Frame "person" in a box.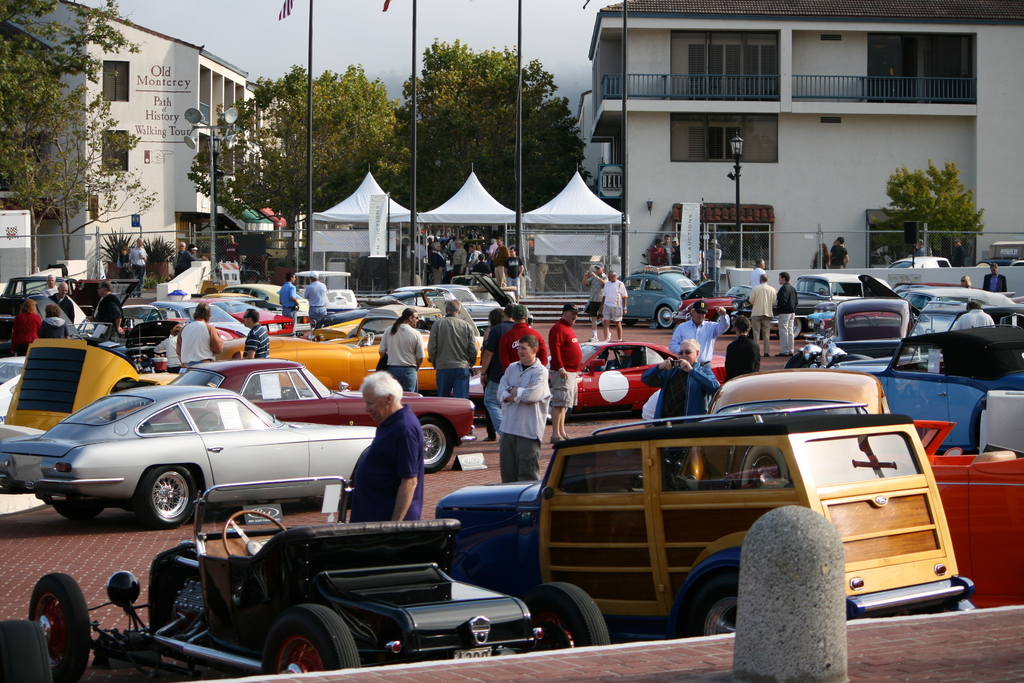
{"x1": 245, "y1": 308, "x2": 266, "y2": 360}.
